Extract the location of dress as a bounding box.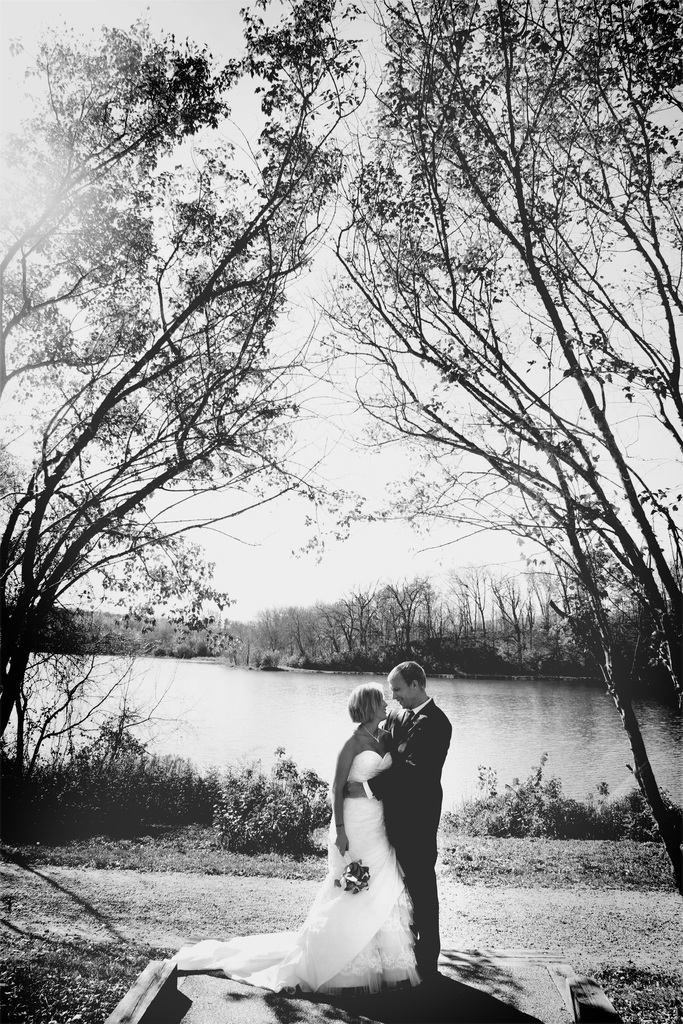
pyautogui.locateOnScreen(170, 751, 432, 998).
